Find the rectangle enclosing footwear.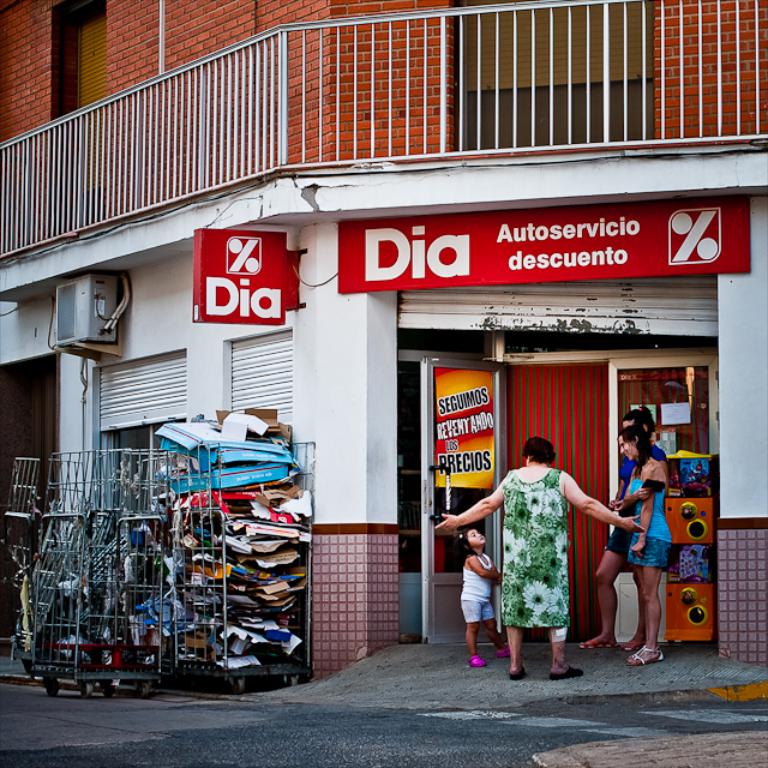
region(624, 650, 666, 662).
